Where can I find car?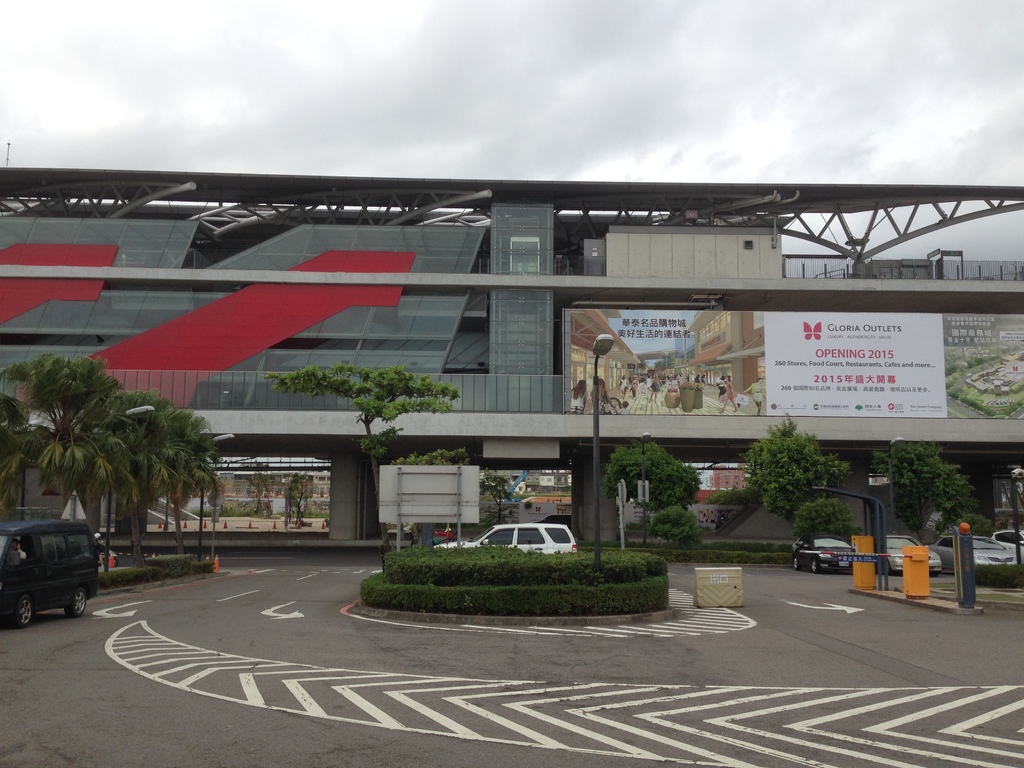
You can find it at rect(997, 529, 1023, 557).
